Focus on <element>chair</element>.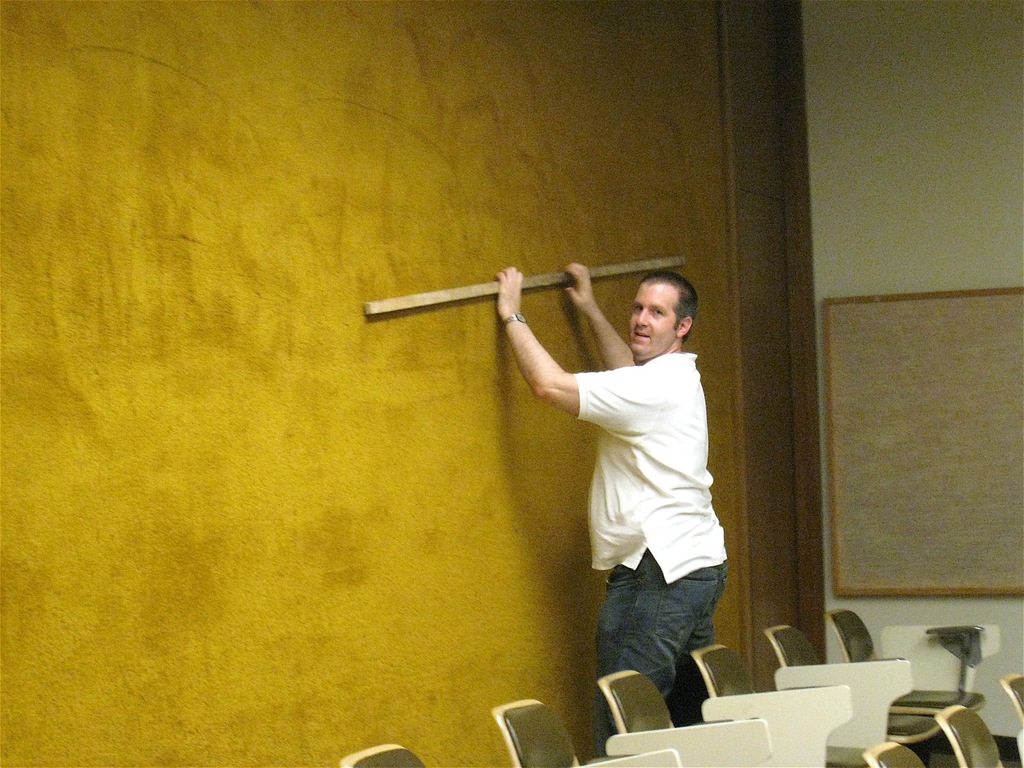
Focused at [x1=763, y1=621, x2=944, y2=744].
